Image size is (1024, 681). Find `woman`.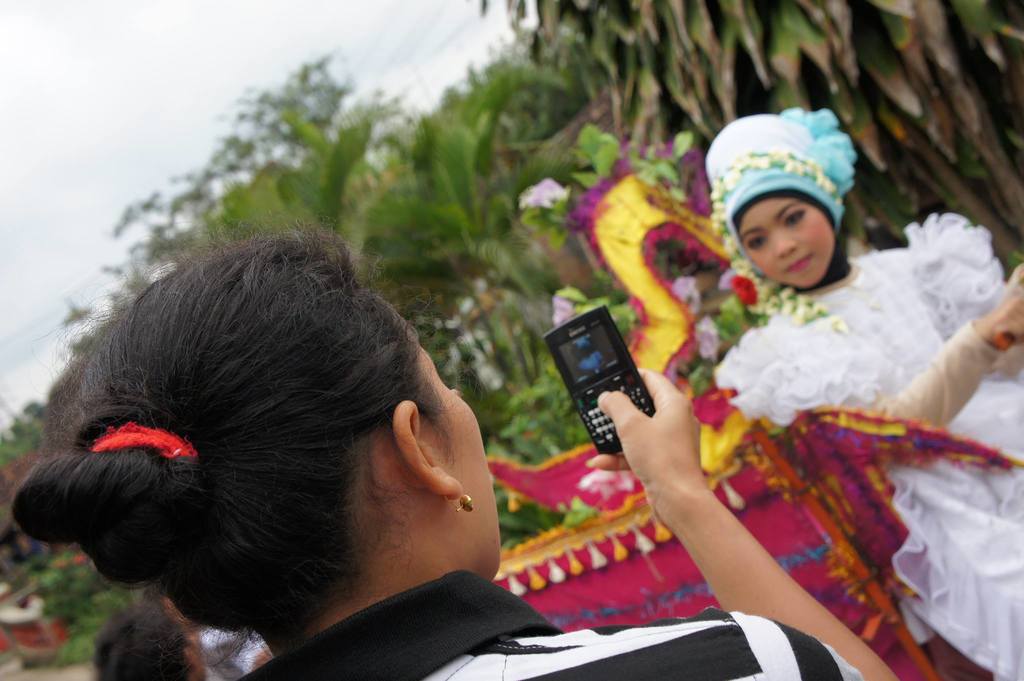
locate(697, 104, 1023, 680).
